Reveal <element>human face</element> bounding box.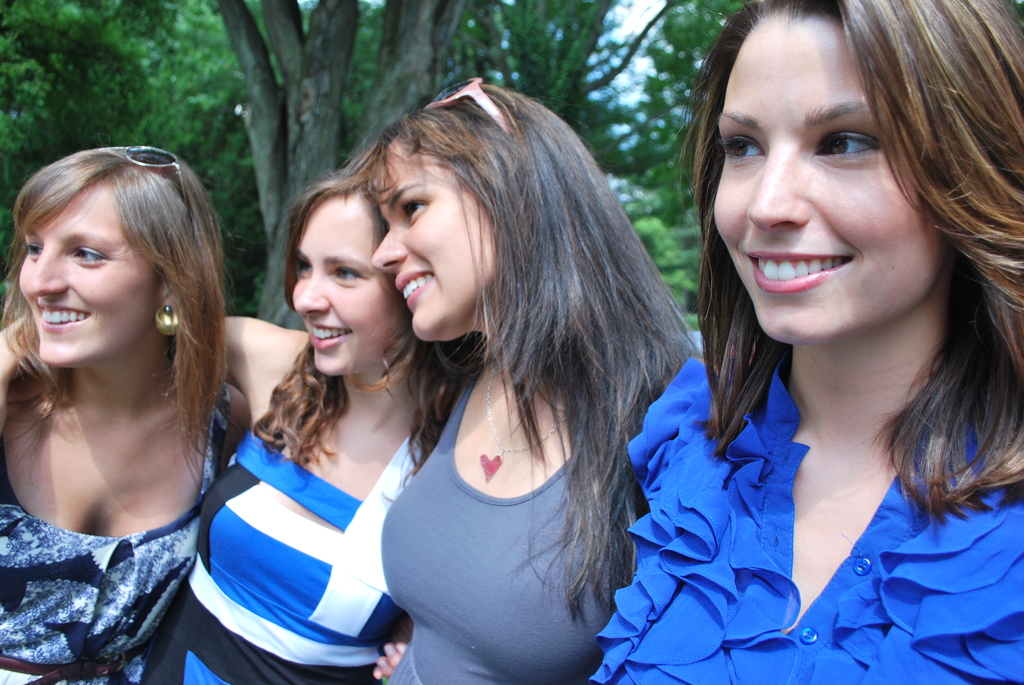
Revealed: [291,192,401,379].
